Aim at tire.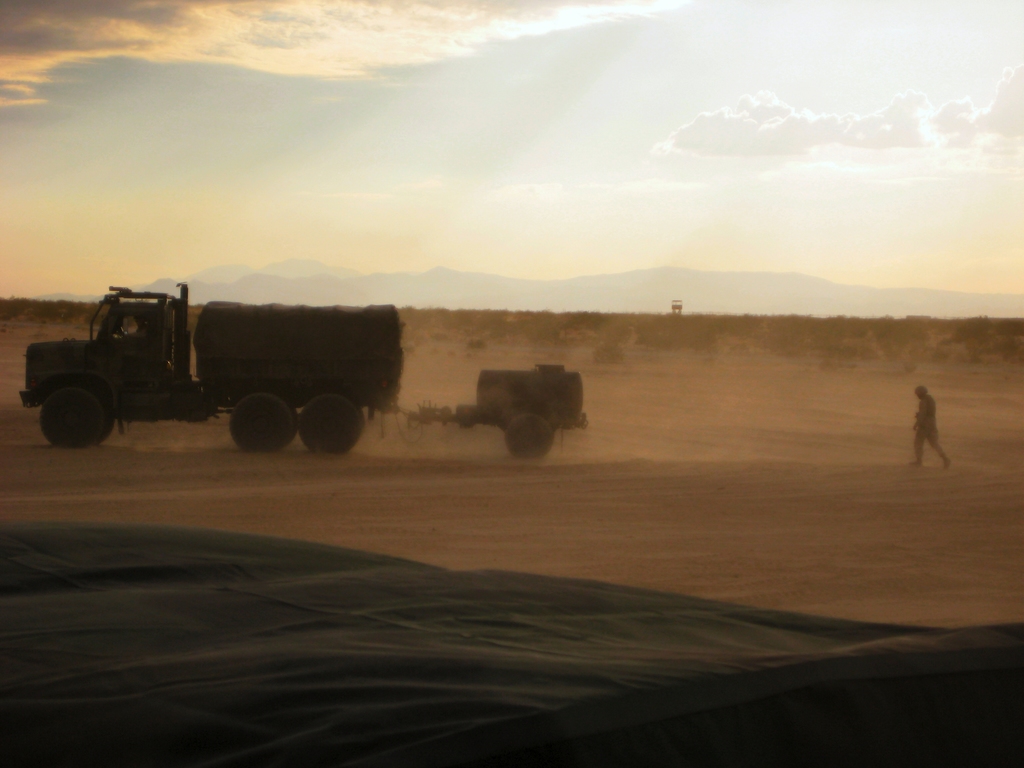
Aimed at bbox=[501, 412, 553, 460].
